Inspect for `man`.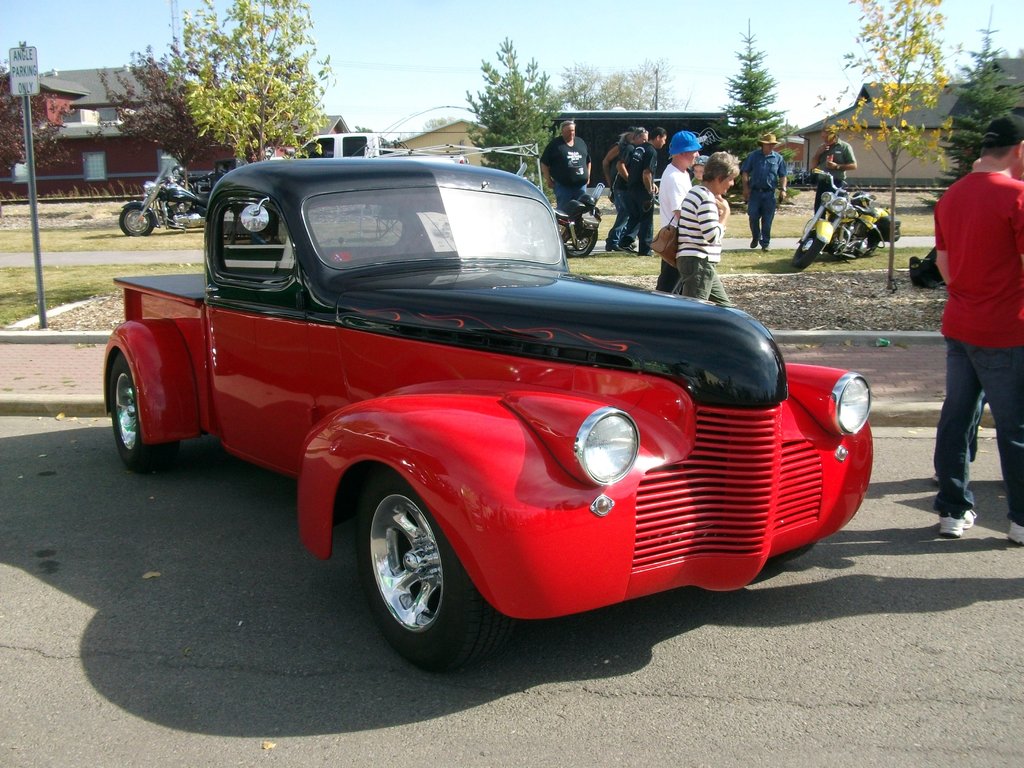
Inspection: BBox(540, 120, 592, 219).
